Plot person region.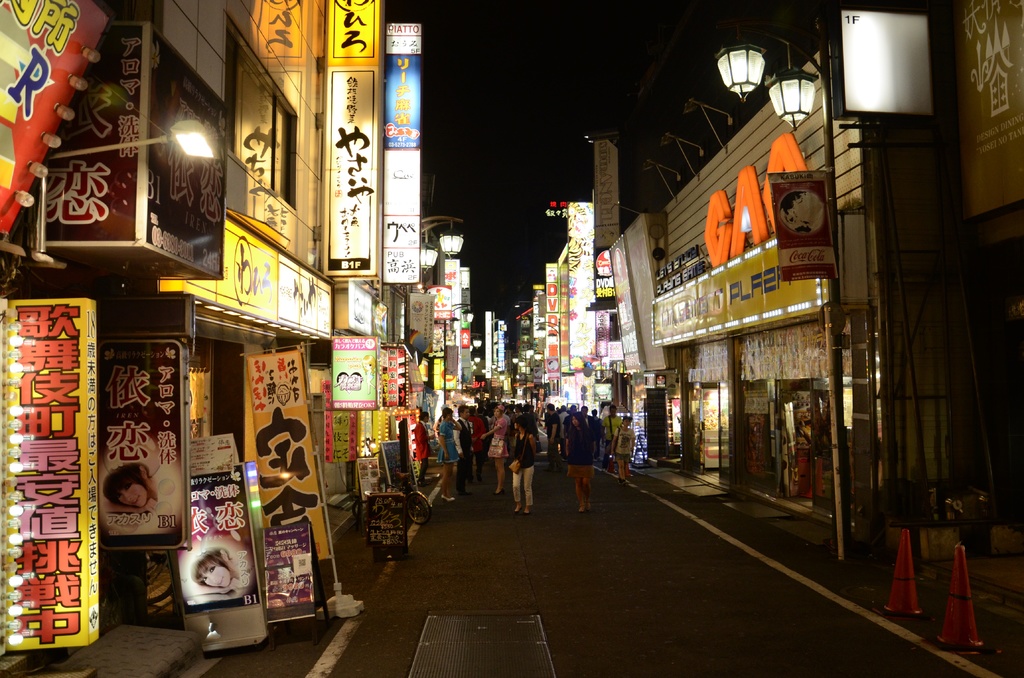
Plotted at bbox=[189, 544, 242, 590].
